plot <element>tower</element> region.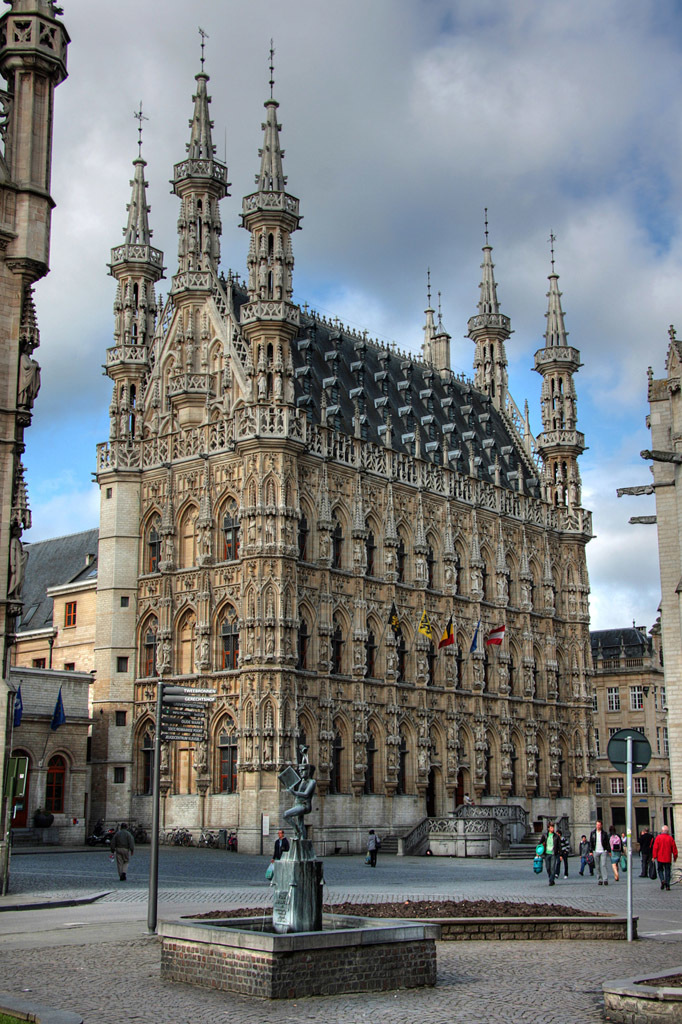
Plotted at box=[101, 29, 593, 849].
